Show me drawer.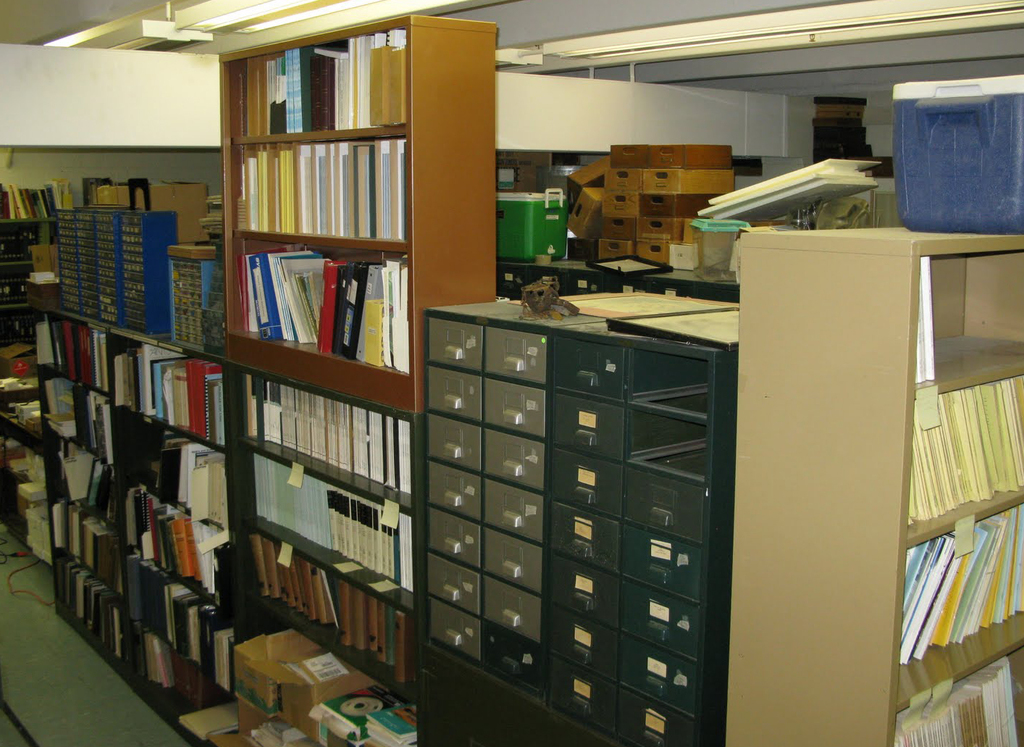
drawer is here: locate(551, 448, 620, 518).
